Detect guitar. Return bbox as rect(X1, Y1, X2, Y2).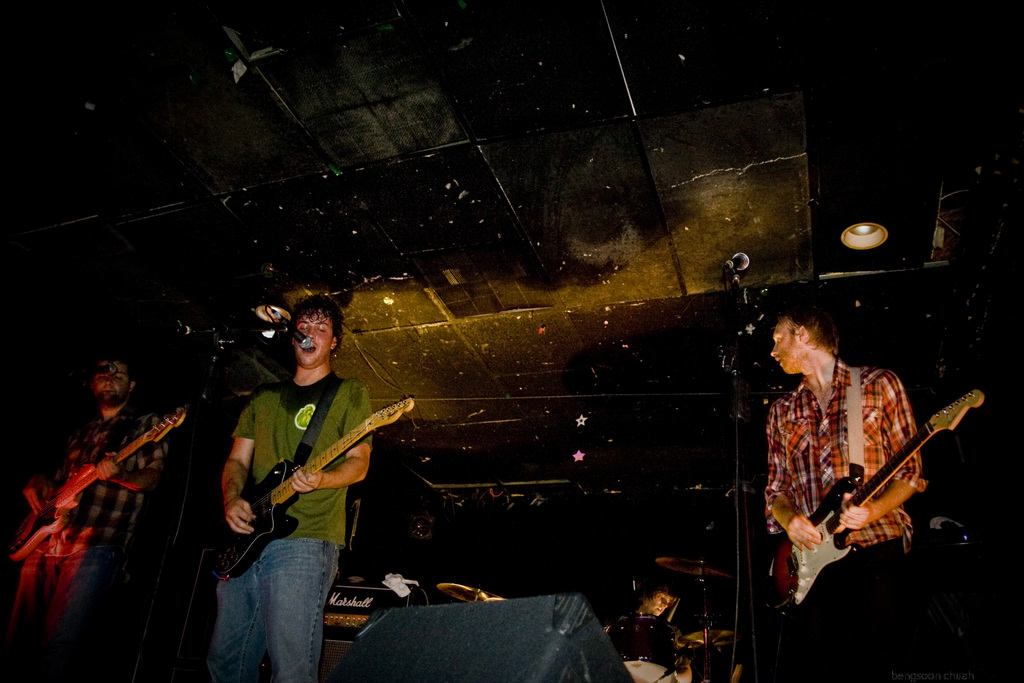
rect(10, 404, 186, 562).
